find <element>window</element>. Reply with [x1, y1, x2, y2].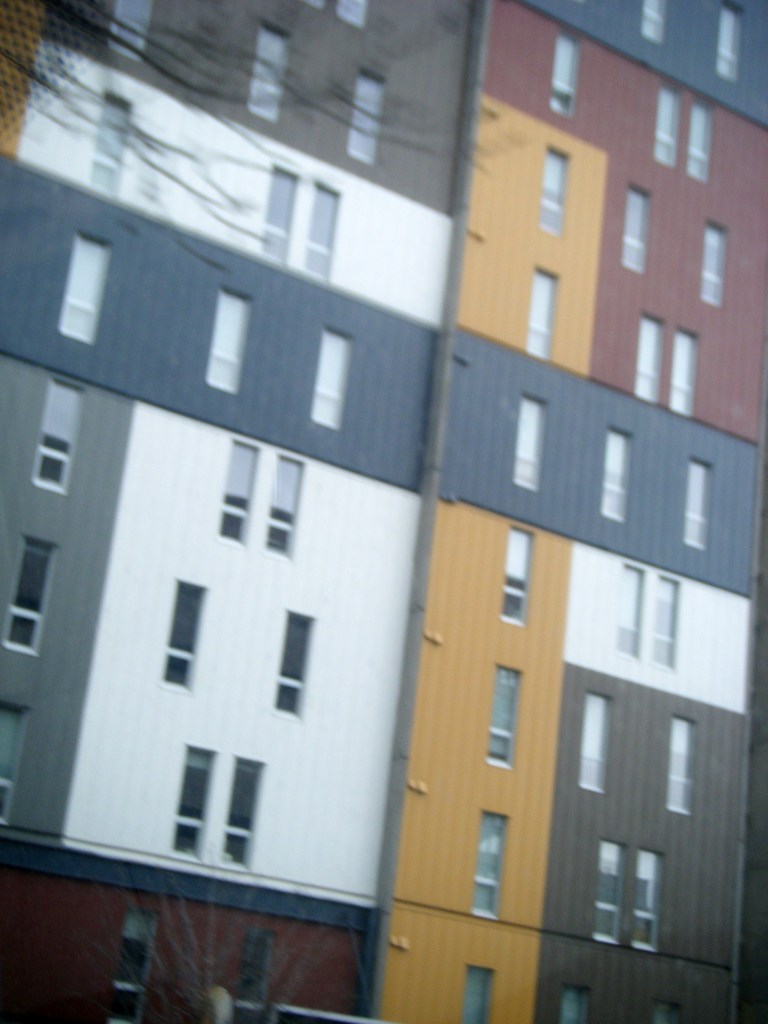
[275, 610, 315, 724].
